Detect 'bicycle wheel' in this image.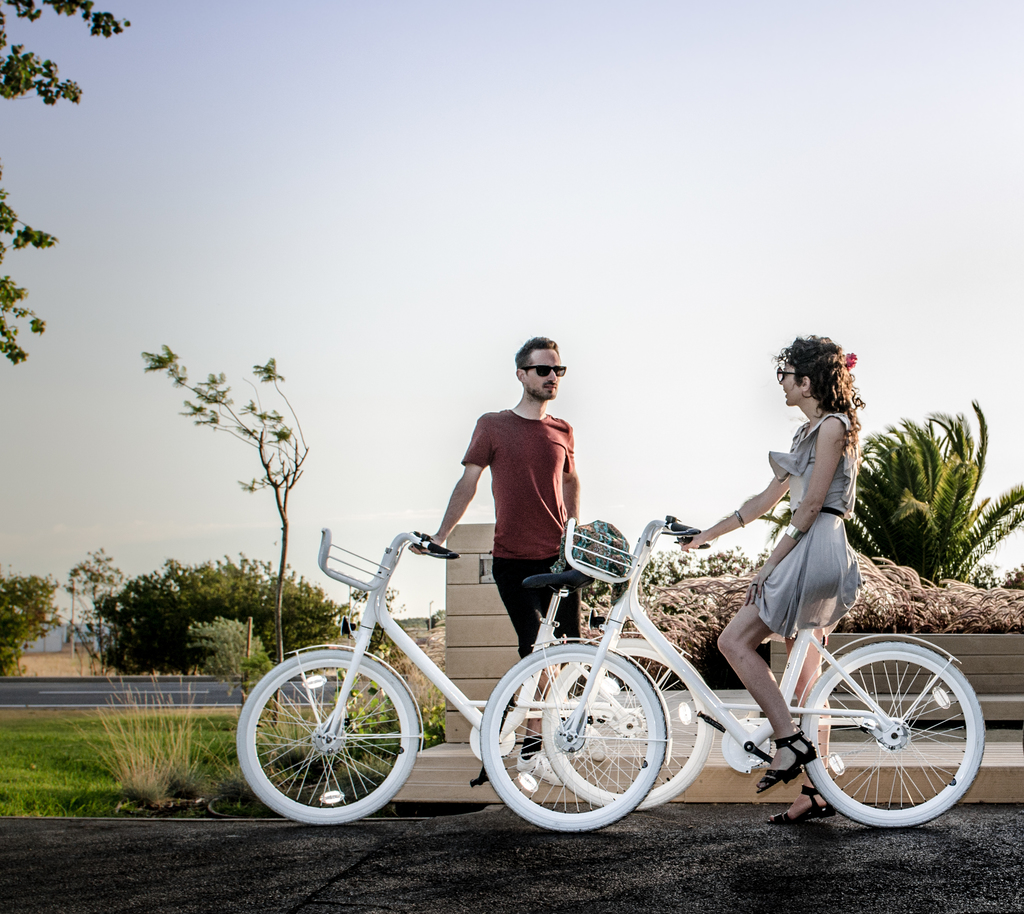
Detection: crop(536, 630, 708, 811).
